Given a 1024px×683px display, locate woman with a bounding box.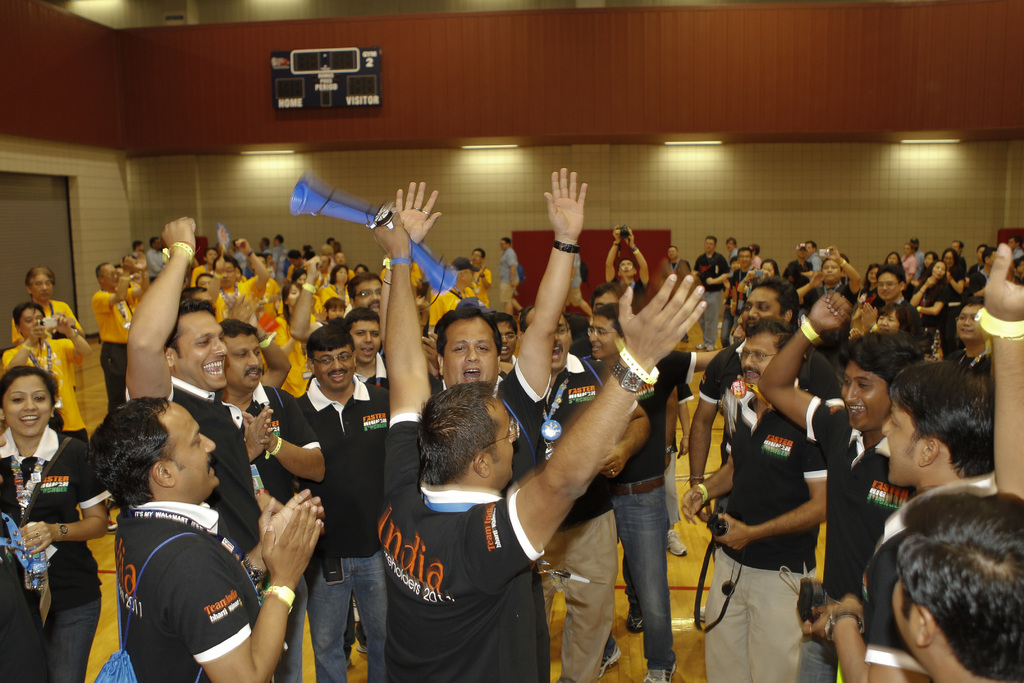
Located: 19/404/115/676.
